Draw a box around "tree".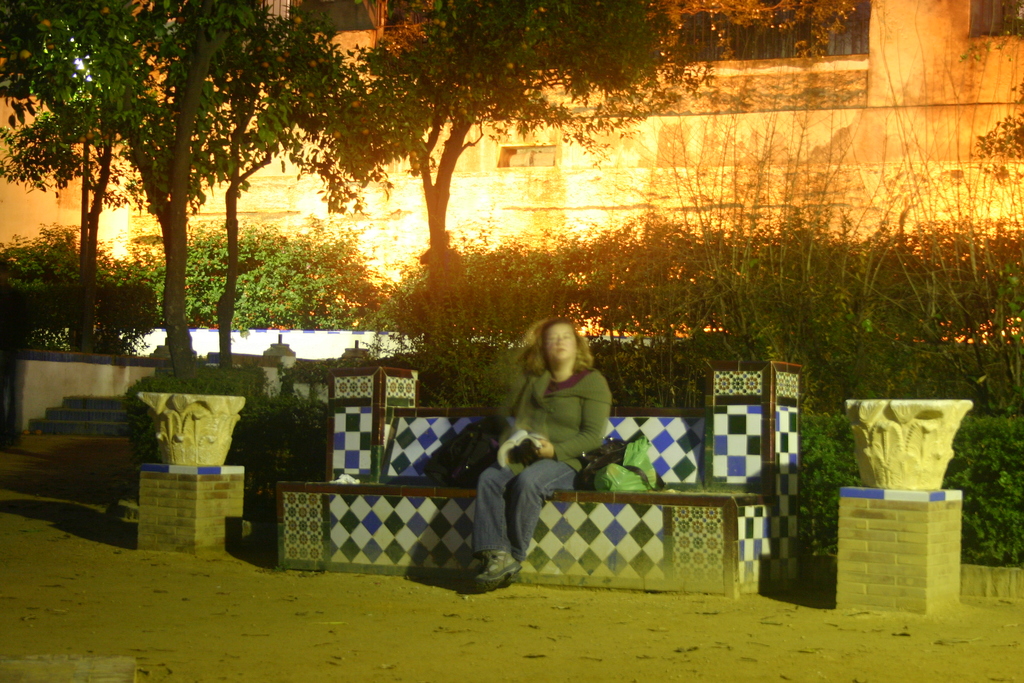
left=38, top=24, right=329, bottom=404.
